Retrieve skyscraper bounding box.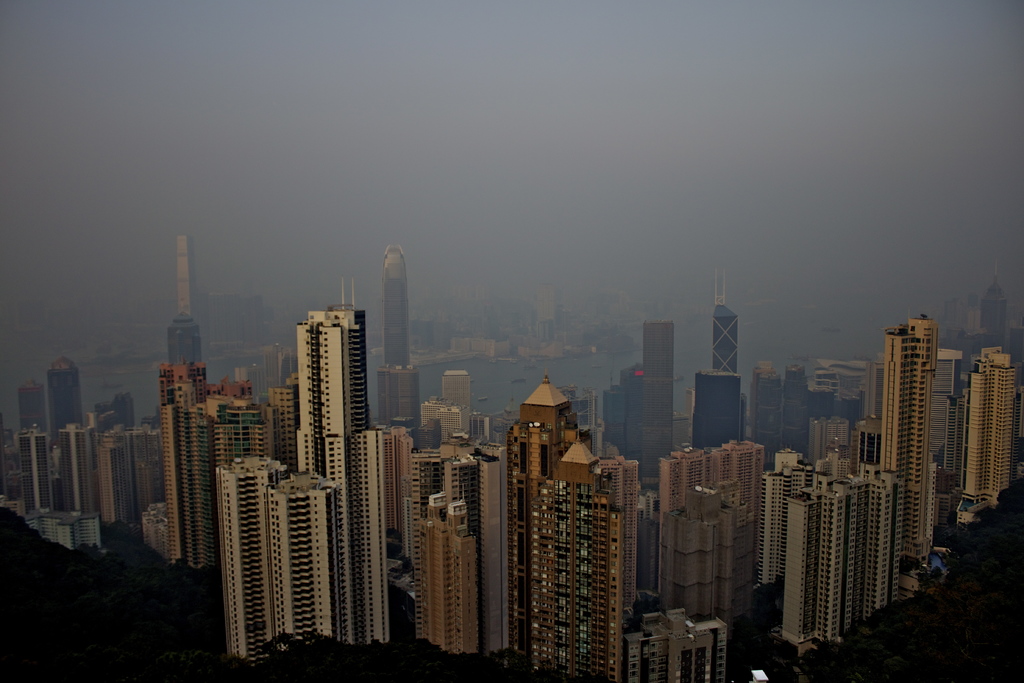
Bounding box: <box>161,347,208,570</box>.
